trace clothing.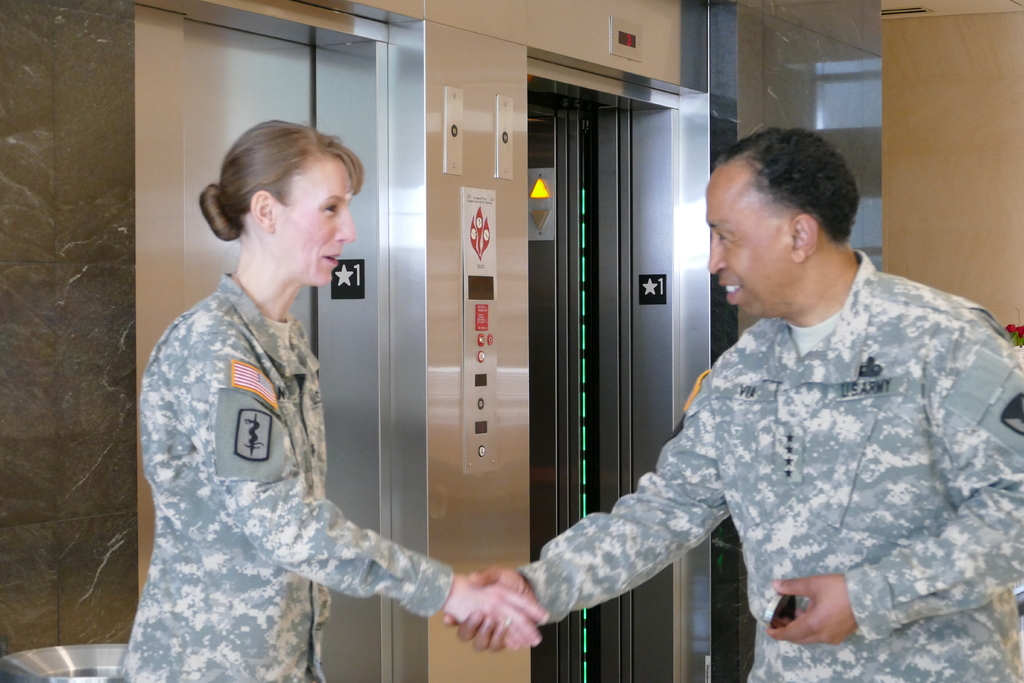
Traced to [118,264,454,682].
